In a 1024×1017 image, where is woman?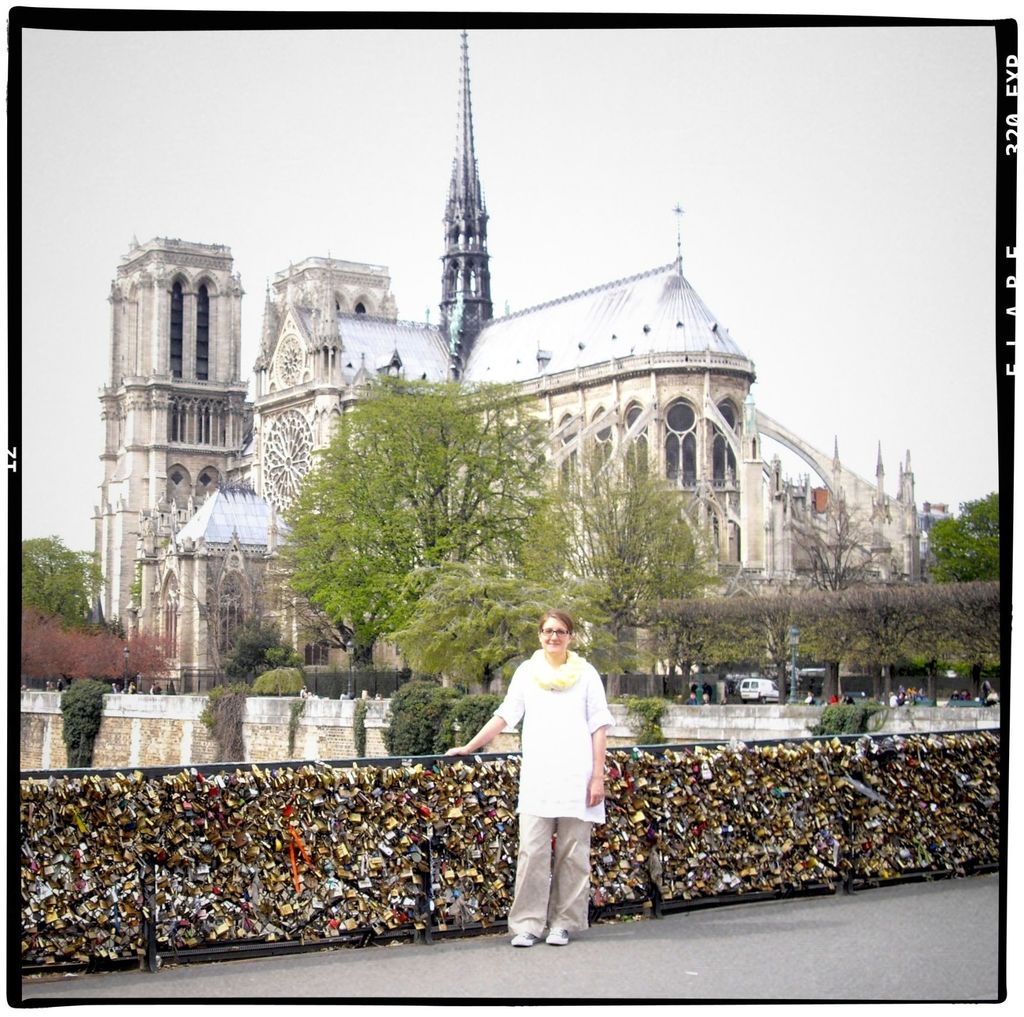
(466,600,619,952).
